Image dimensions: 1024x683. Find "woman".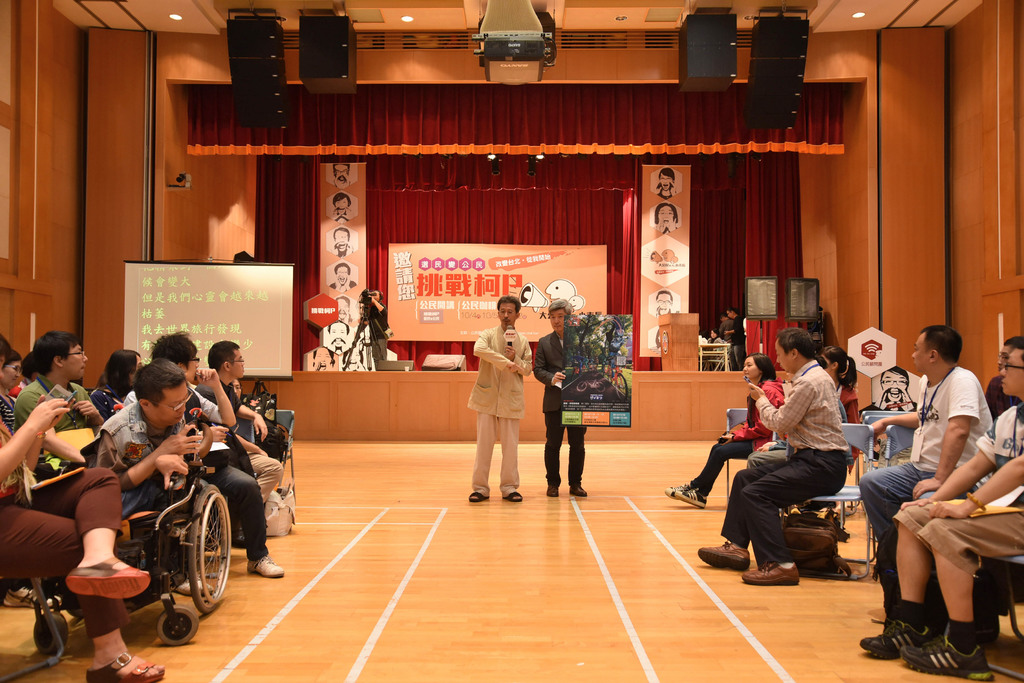
bbox(668, 352, 790, 511).
